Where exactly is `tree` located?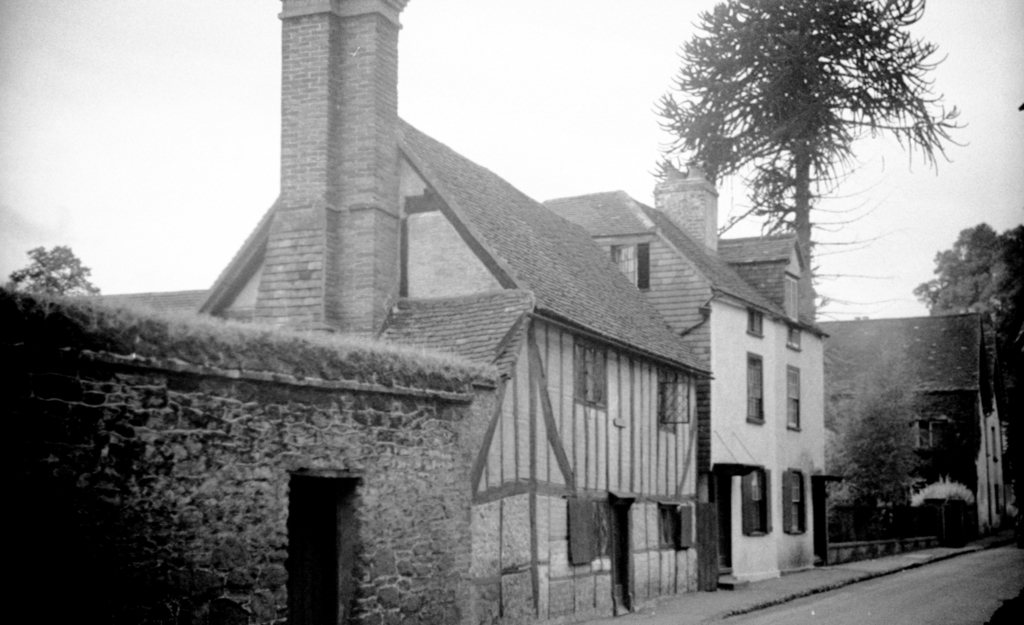
Its bounding box is l=6, t=238, r=104, b=299.
